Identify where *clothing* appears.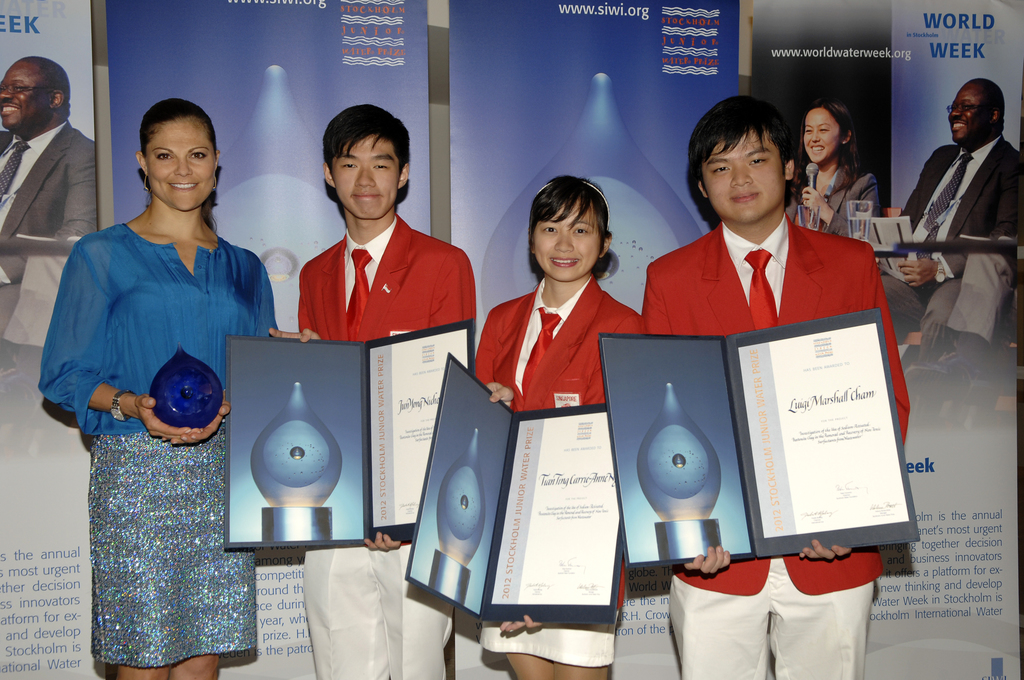
Appears at box=[922, 244, 1008, 343].
